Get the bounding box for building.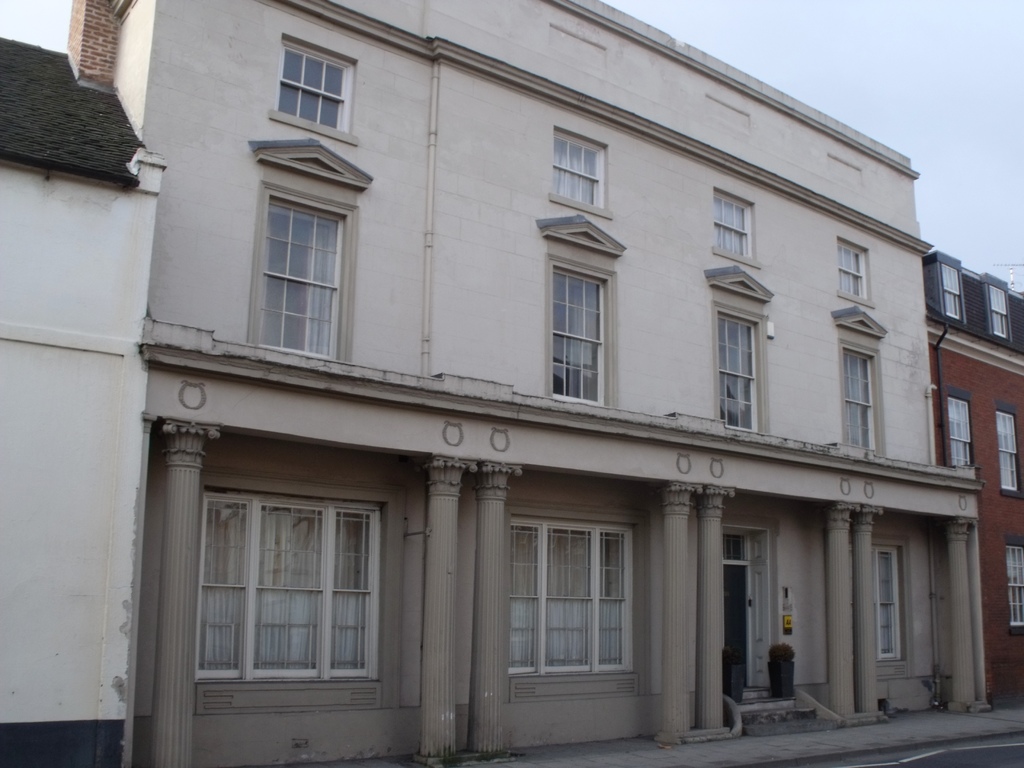
locate(920, 247, 1023, 712).
